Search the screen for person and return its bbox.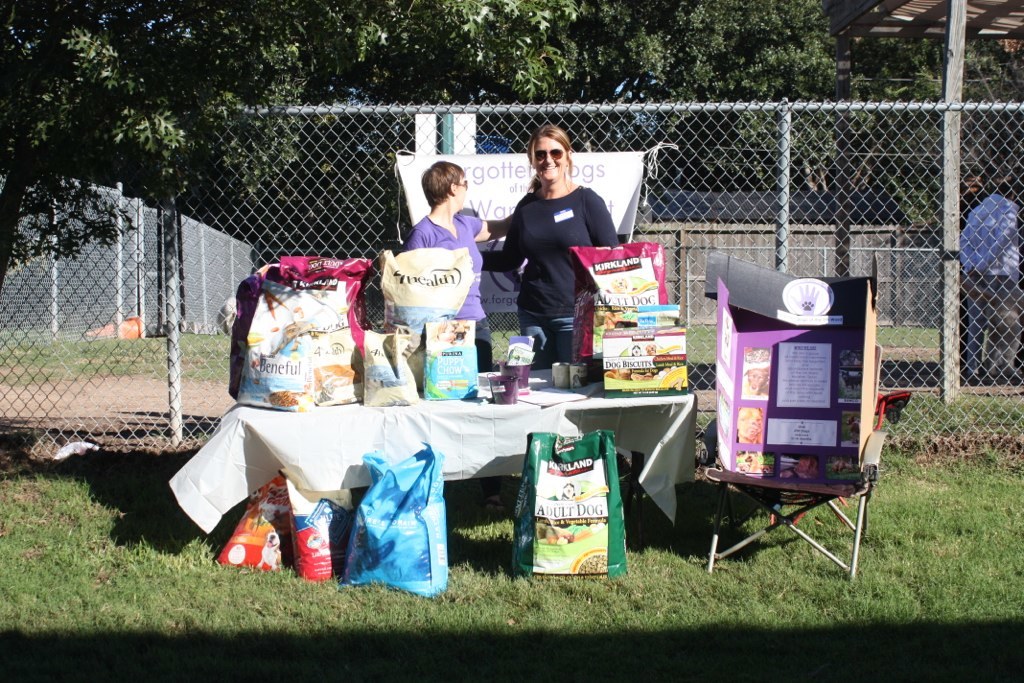
Found: 480:128:621:365.
